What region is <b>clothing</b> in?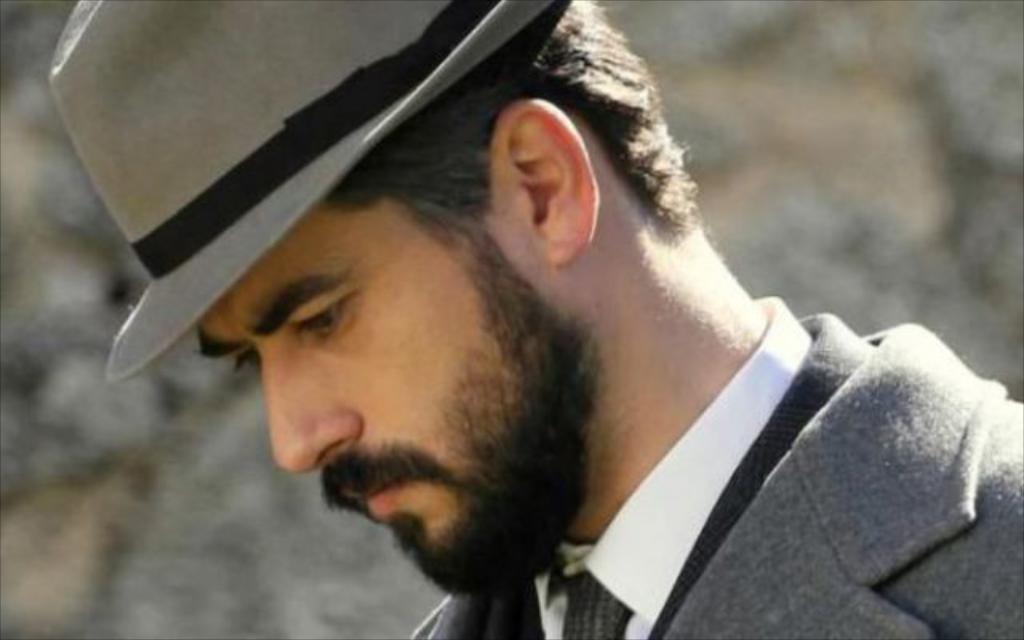
select_region(518, 298, 1008, 634).
